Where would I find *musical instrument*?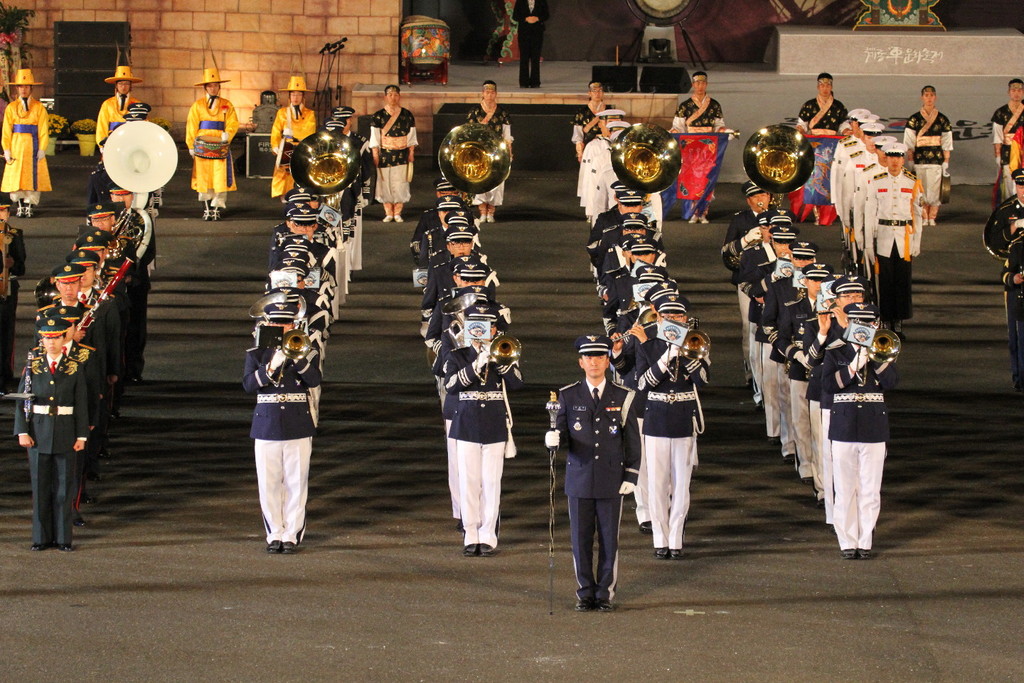
At Rect(97, 112, 176, 263).
